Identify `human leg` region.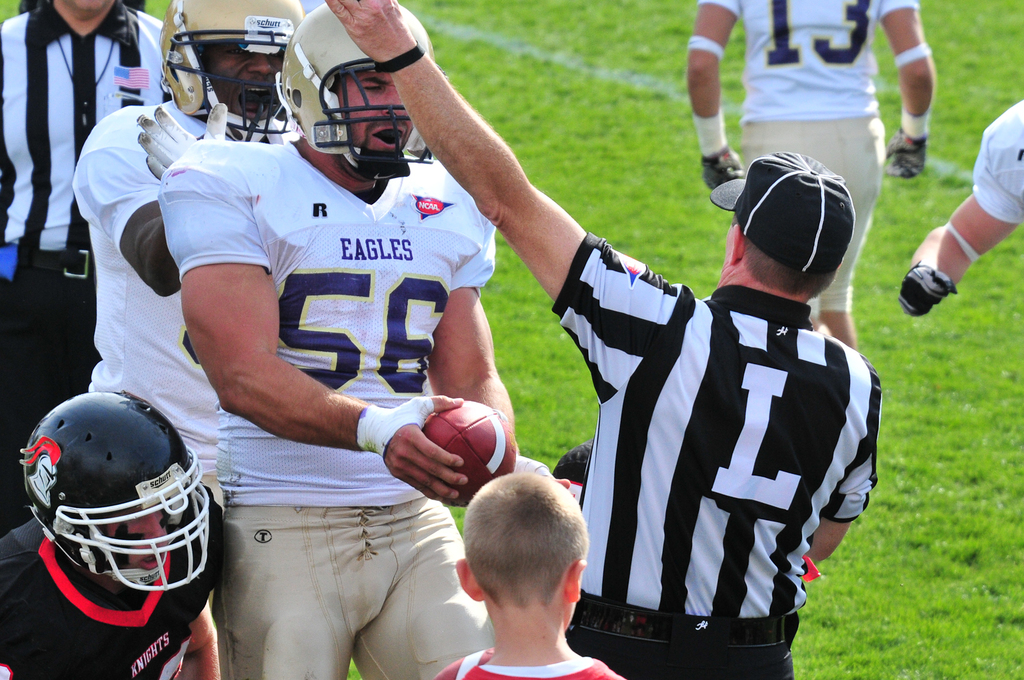
Region: [0, 269, 99, 534].
